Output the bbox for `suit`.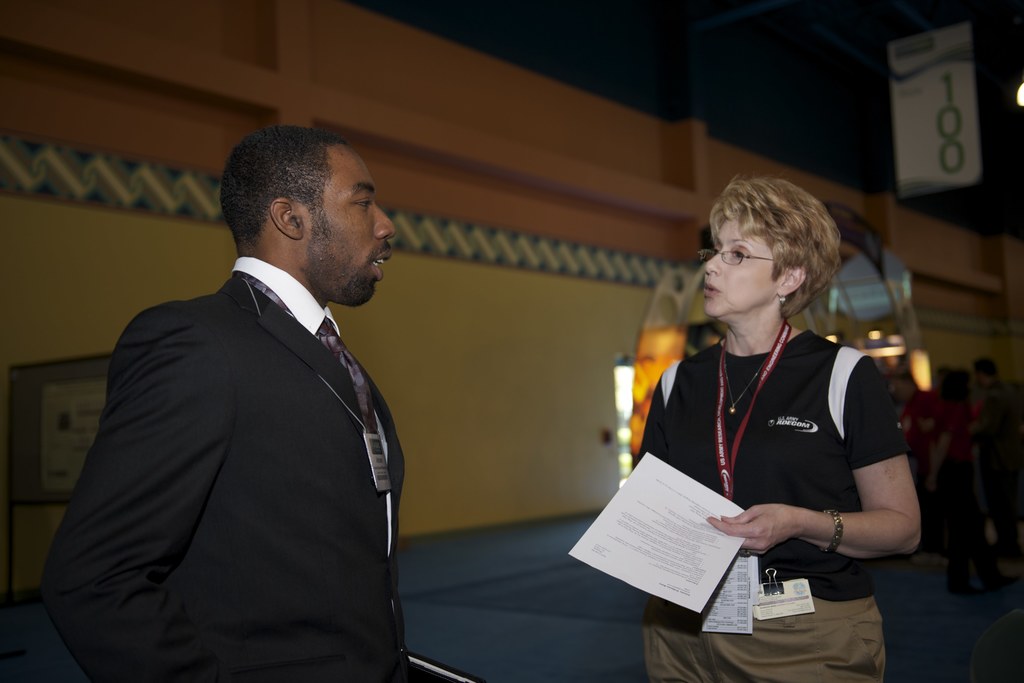
47 177 442 668.
